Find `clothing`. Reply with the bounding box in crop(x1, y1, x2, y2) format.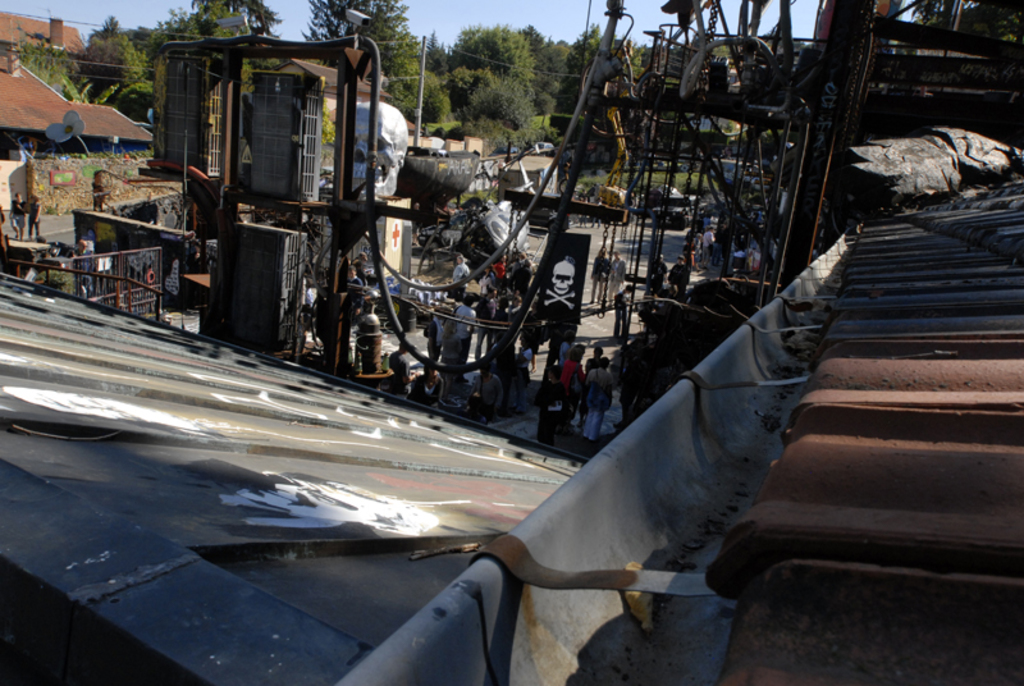
crop(390, 352, 411, 394).
